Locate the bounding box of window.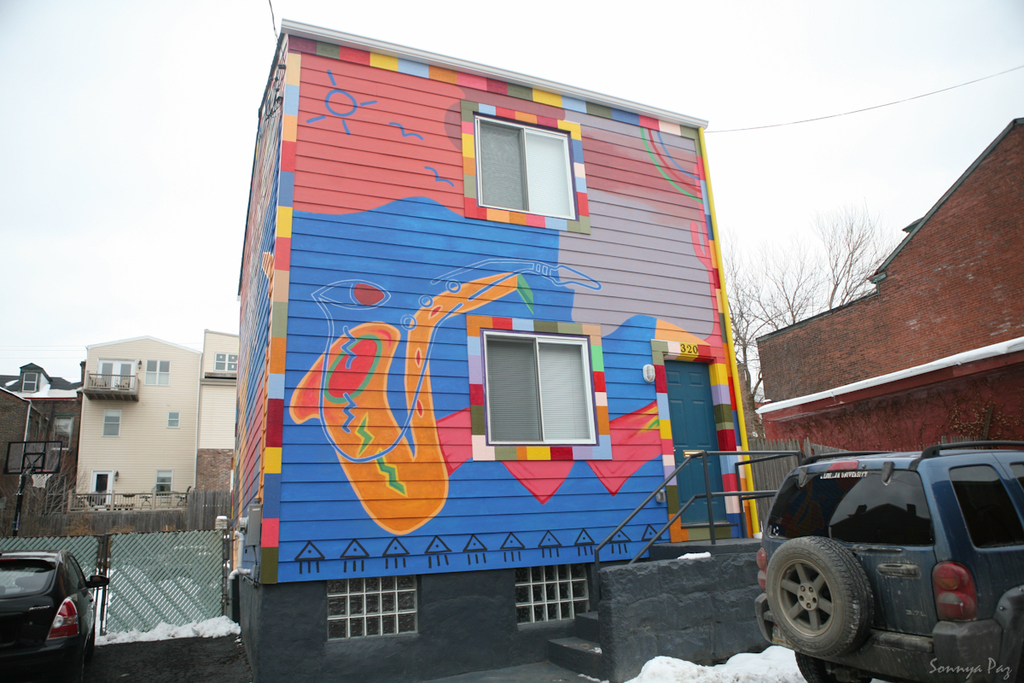
Bounding box: [20, 373, 38, 394].
